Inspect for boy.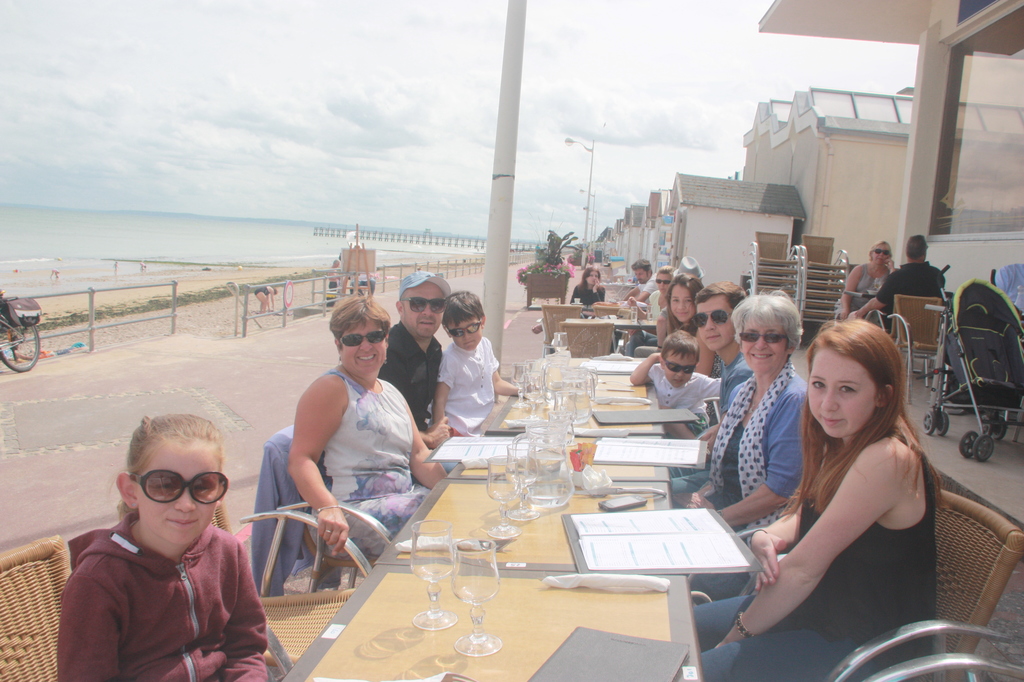
Inspection: 431,287,530,436.
